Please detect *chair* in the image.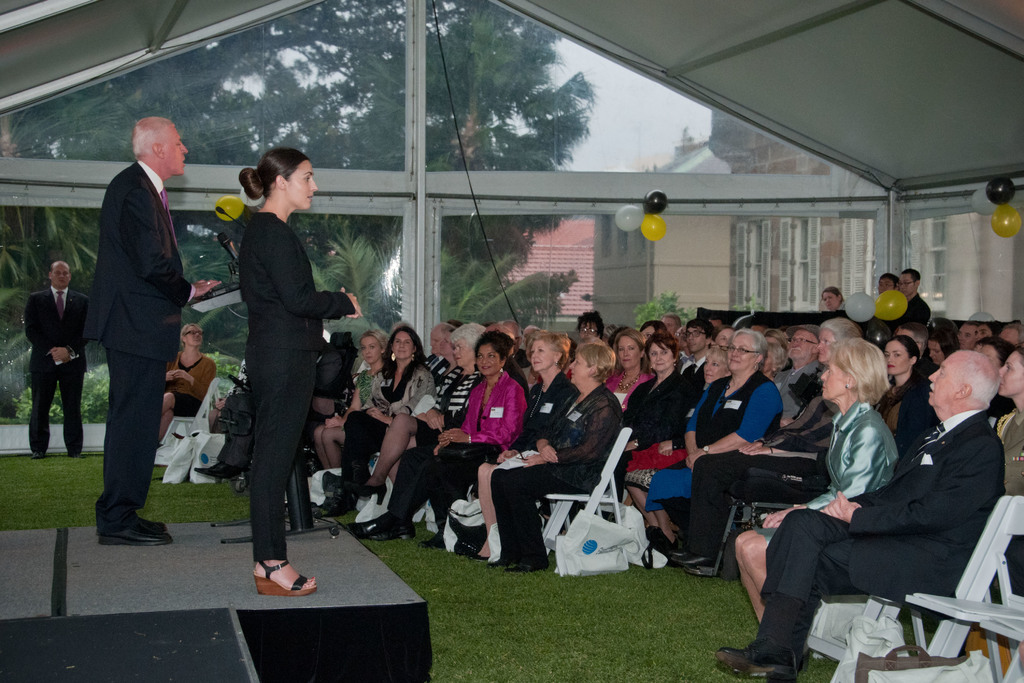
pyautogui.locateOnScreen(149, 381, 224, 457).
